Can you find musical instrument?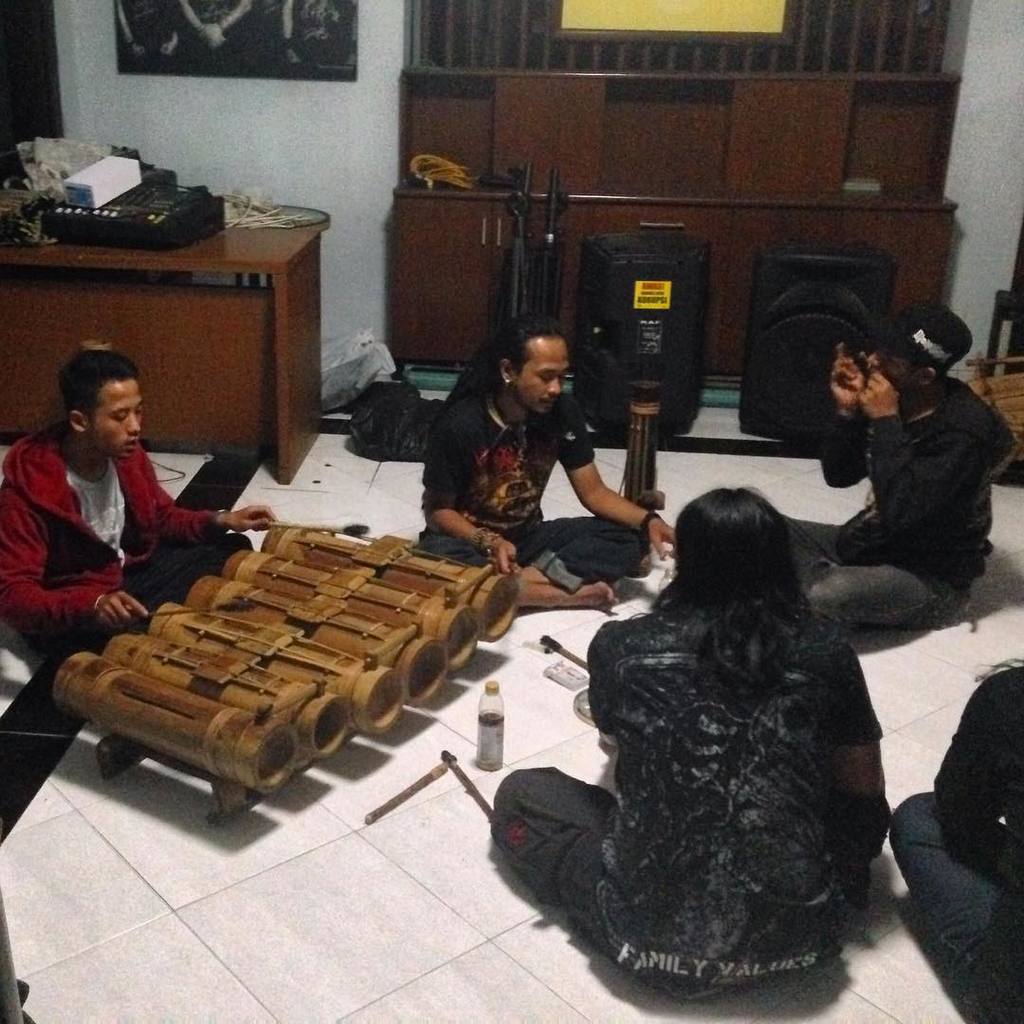
Yes, bounding box: locate(47, 520, 522, 804).
